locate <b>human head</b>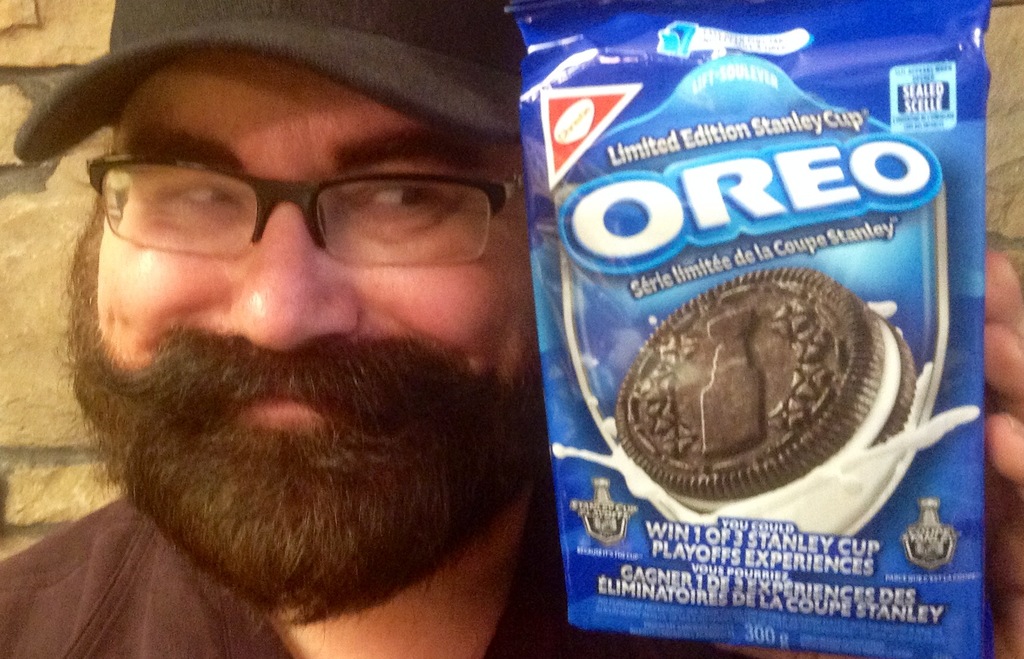
9 0 548 636
